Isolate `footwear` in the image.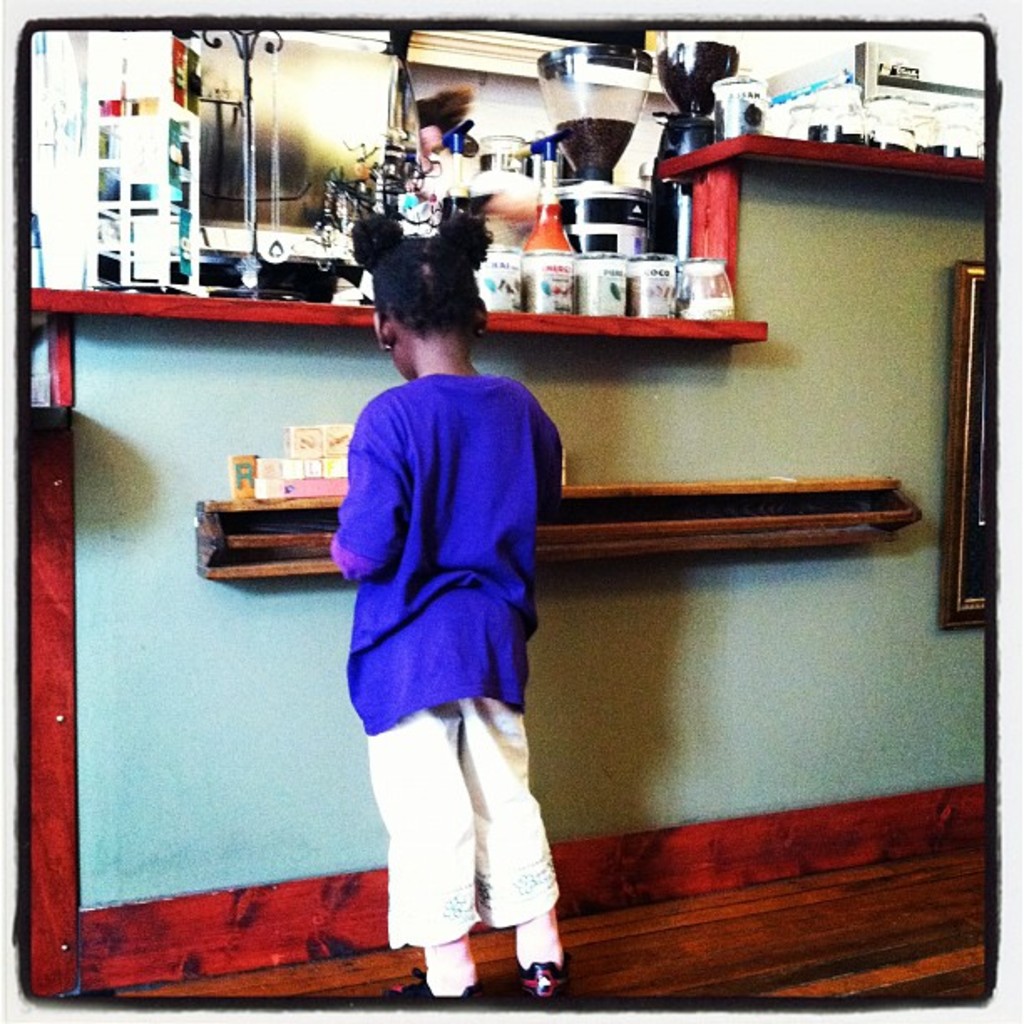
Isolated region: region(390, 967, 480, 1012).
